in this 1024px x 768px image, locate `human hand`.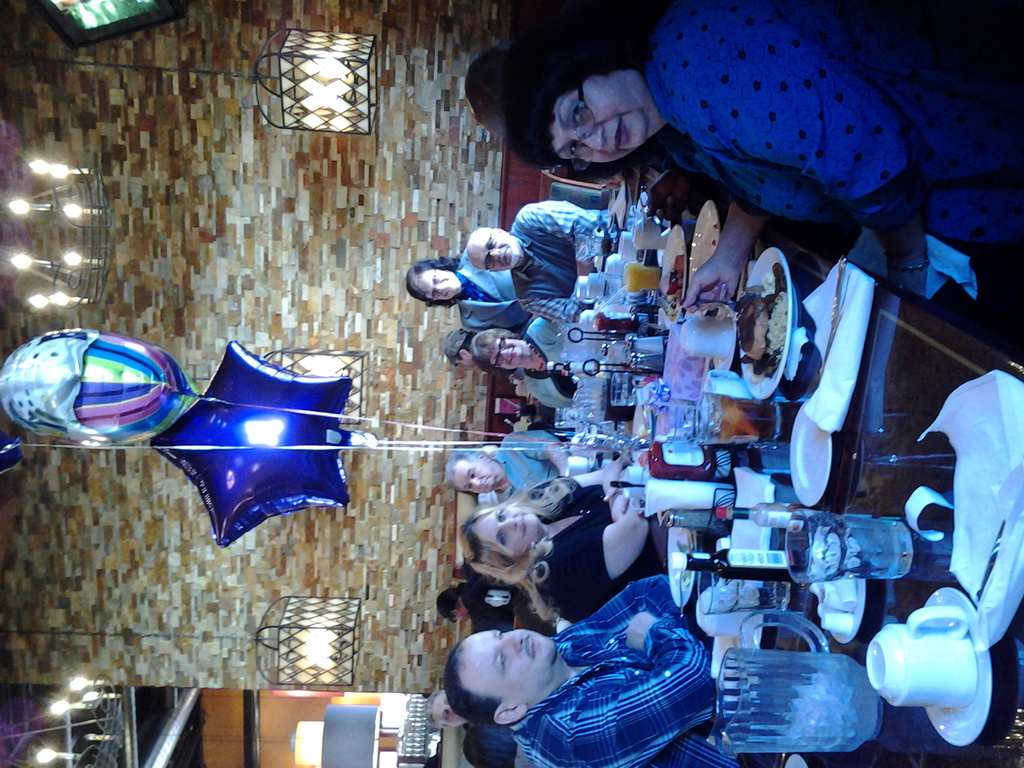
Bounding box: {"x1": 678, "y1": 259, "x2": 739, "y2": 318}.
